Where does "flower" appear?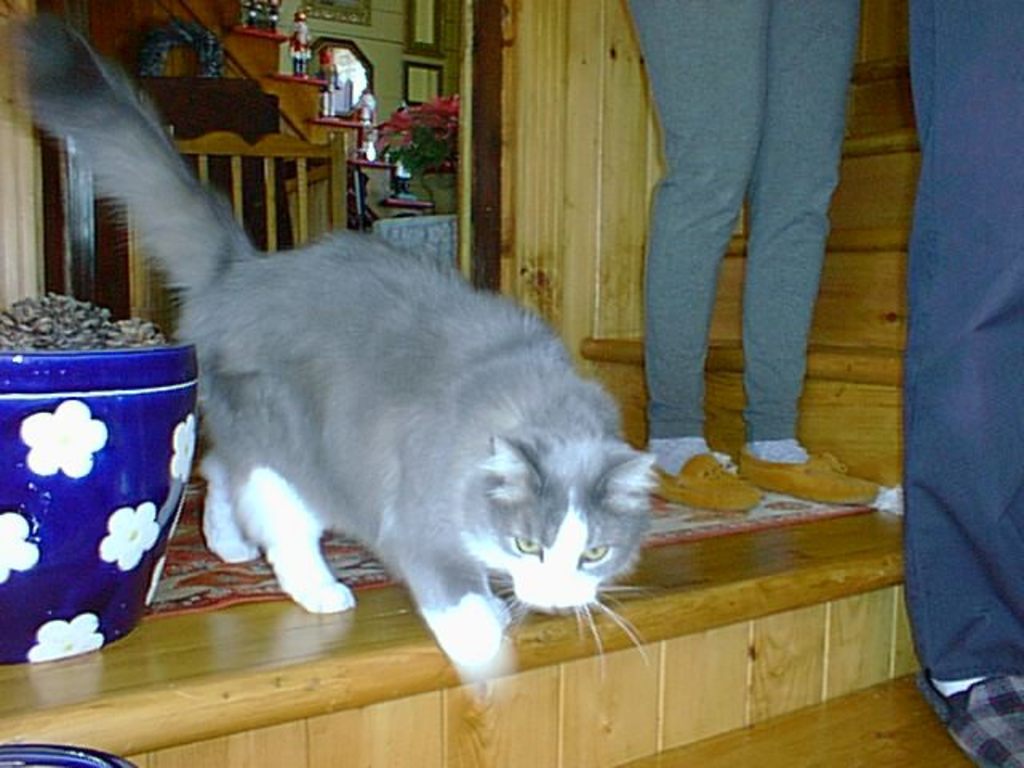
Appears at x1=102, y1=499, x2=158, y2=573.
